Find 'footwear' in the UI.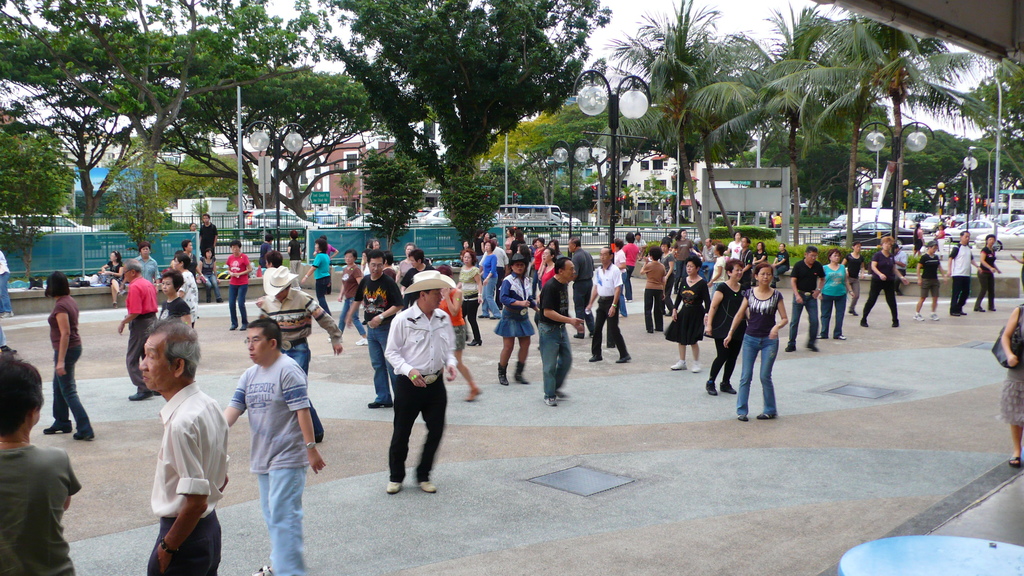
UI element at box=[385, 479, 400, 490].
